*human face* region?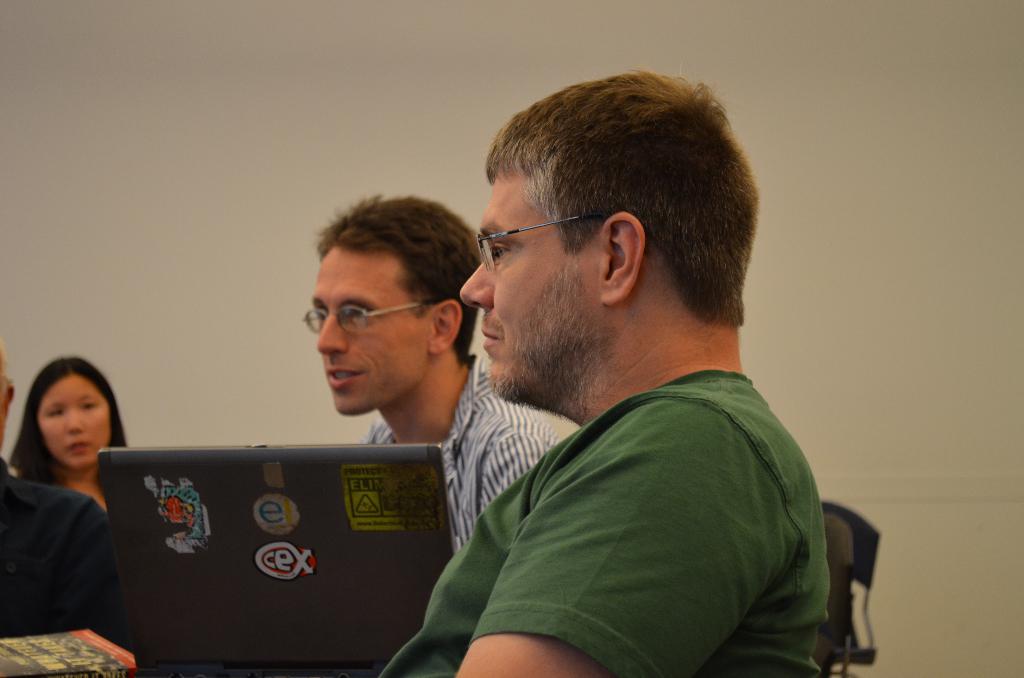
[314, 243, 429, 419]
